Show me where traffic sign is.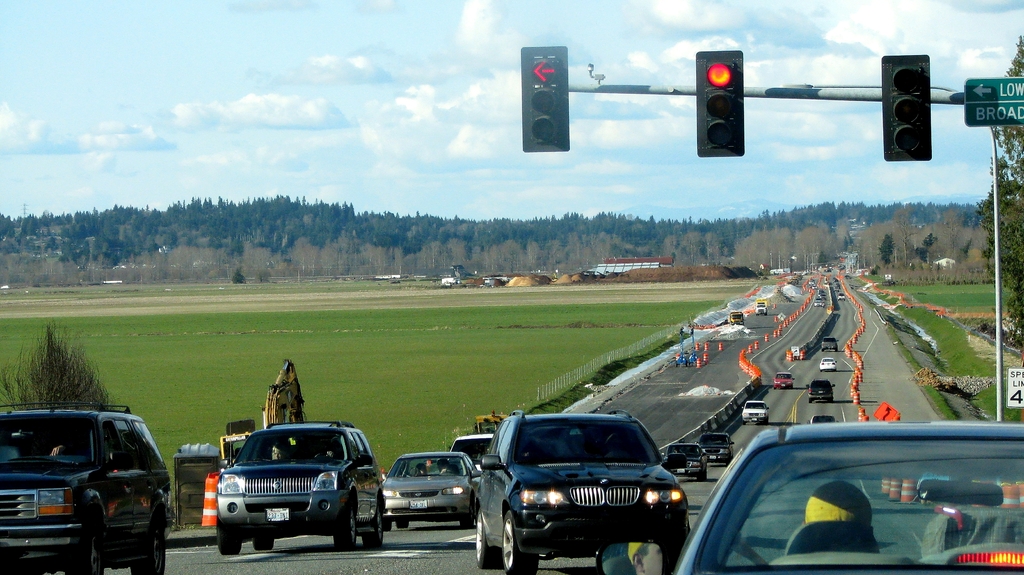
traffic sign is at [515,40,568,153].
